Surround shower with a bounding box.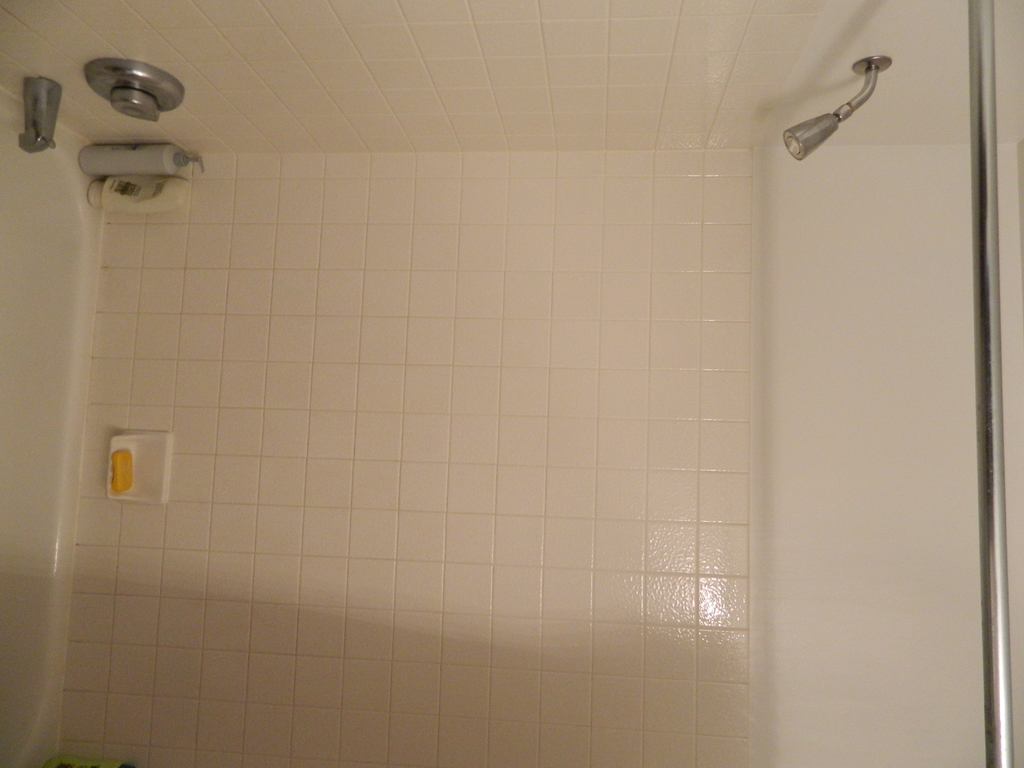
783, 53, 892, 159.
